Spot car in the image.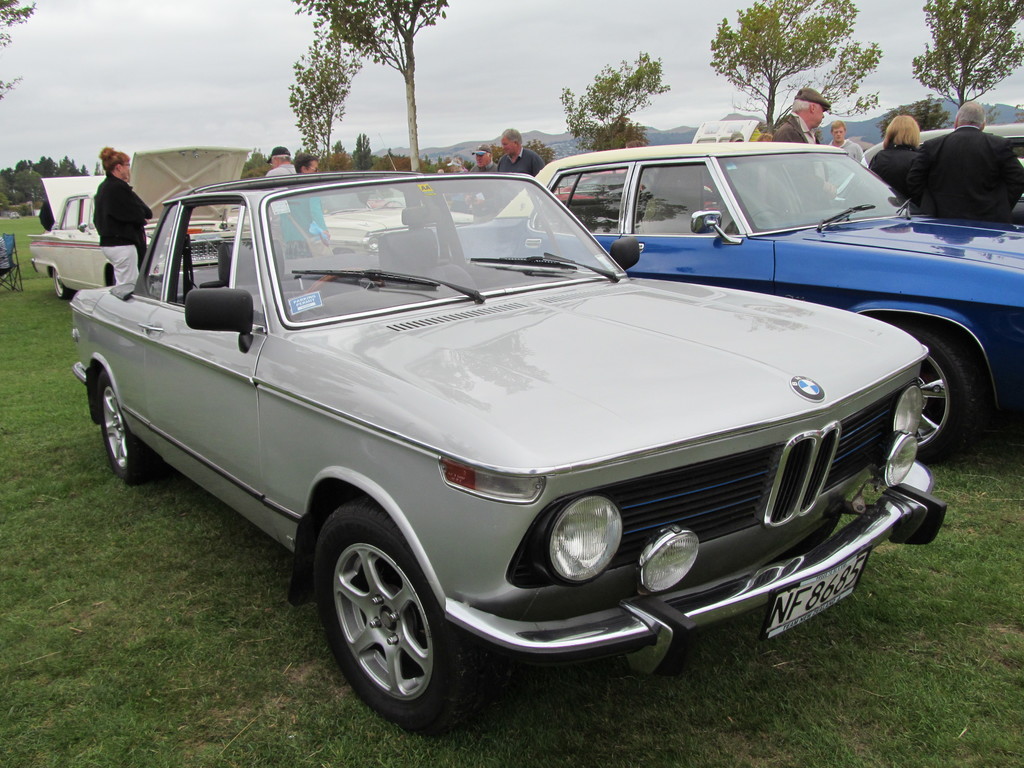
car found at locate(27, 143, 255, 300).
